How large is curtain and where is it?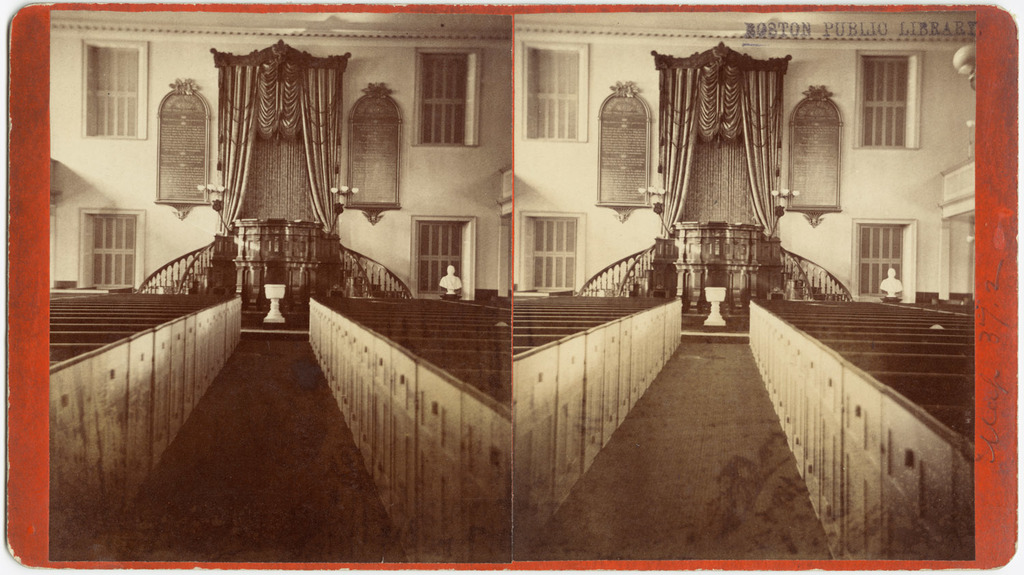
Bounding box: Rect(197, 42, 334, 247).
